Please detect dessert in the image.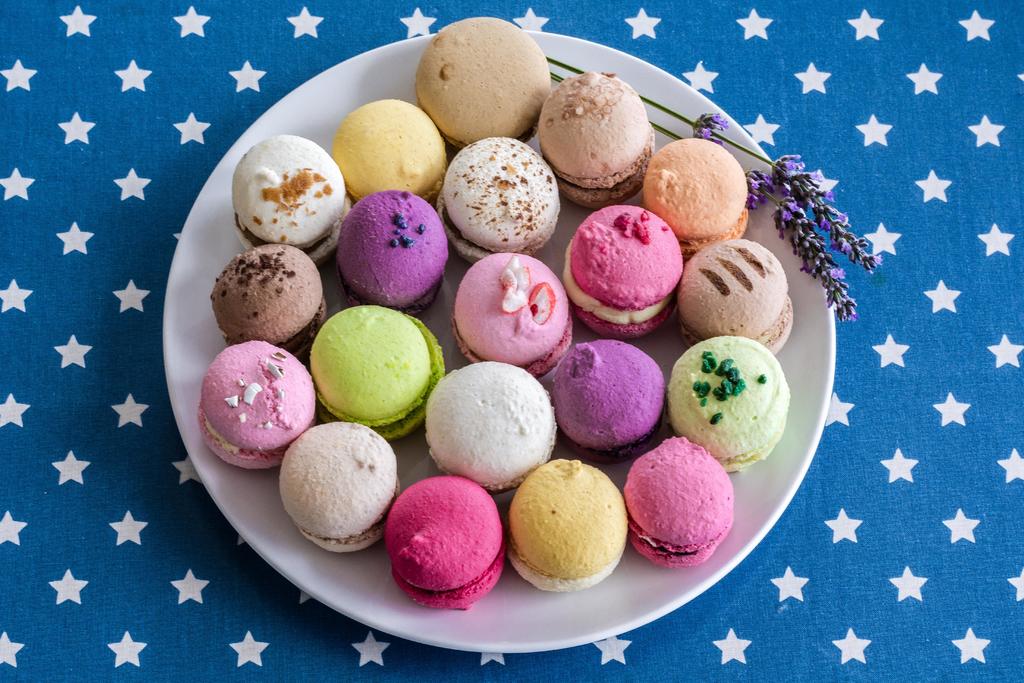
543, 69, 650, 206.
